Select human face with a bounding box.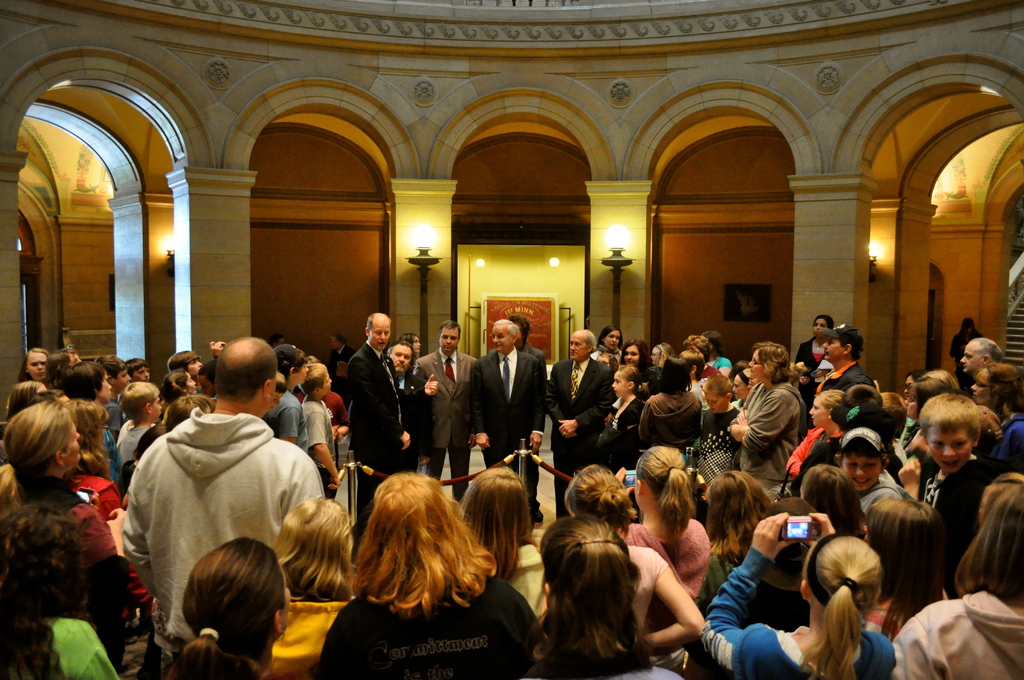
(left=438, top=326, right=460, bottom=352).
